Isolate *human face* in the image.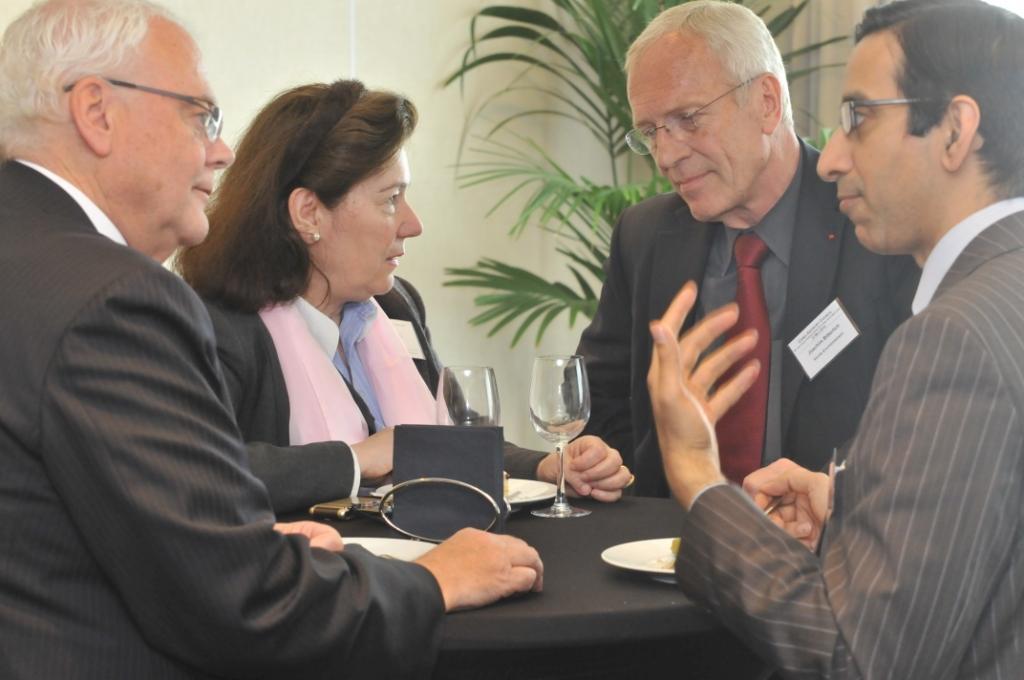
Isolated region: {"left": 316, "top": 143, "right": 424, "bottom": 296}.
